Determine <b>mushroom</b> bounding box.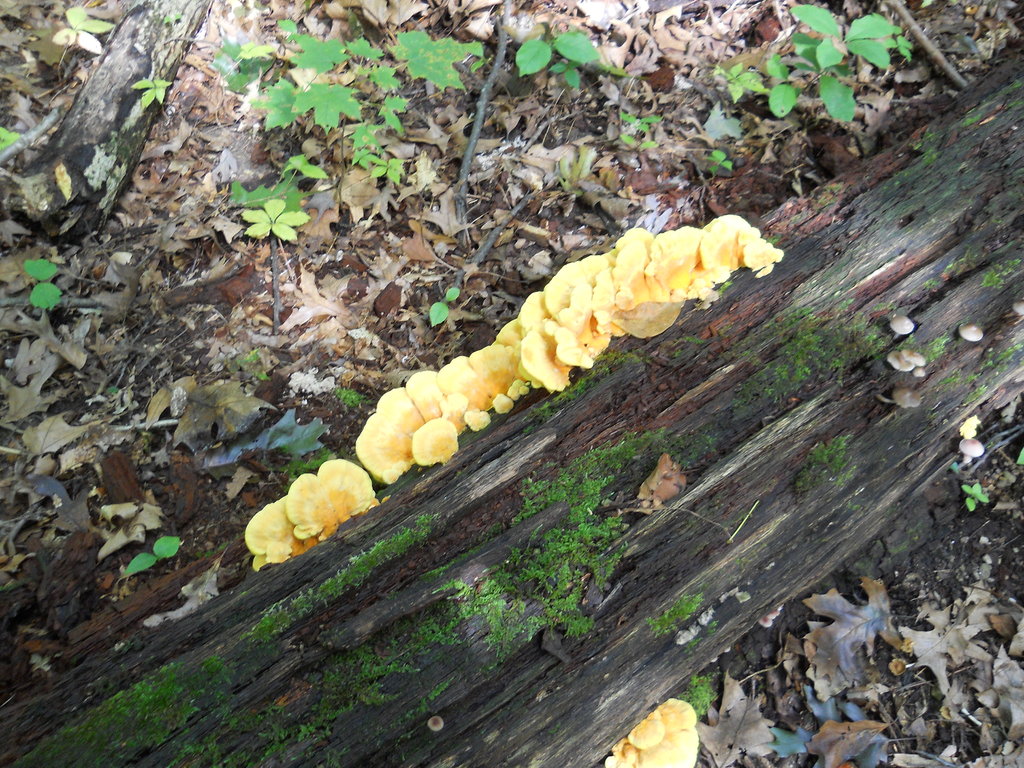
Determined: 602, 703, 714, 767.
